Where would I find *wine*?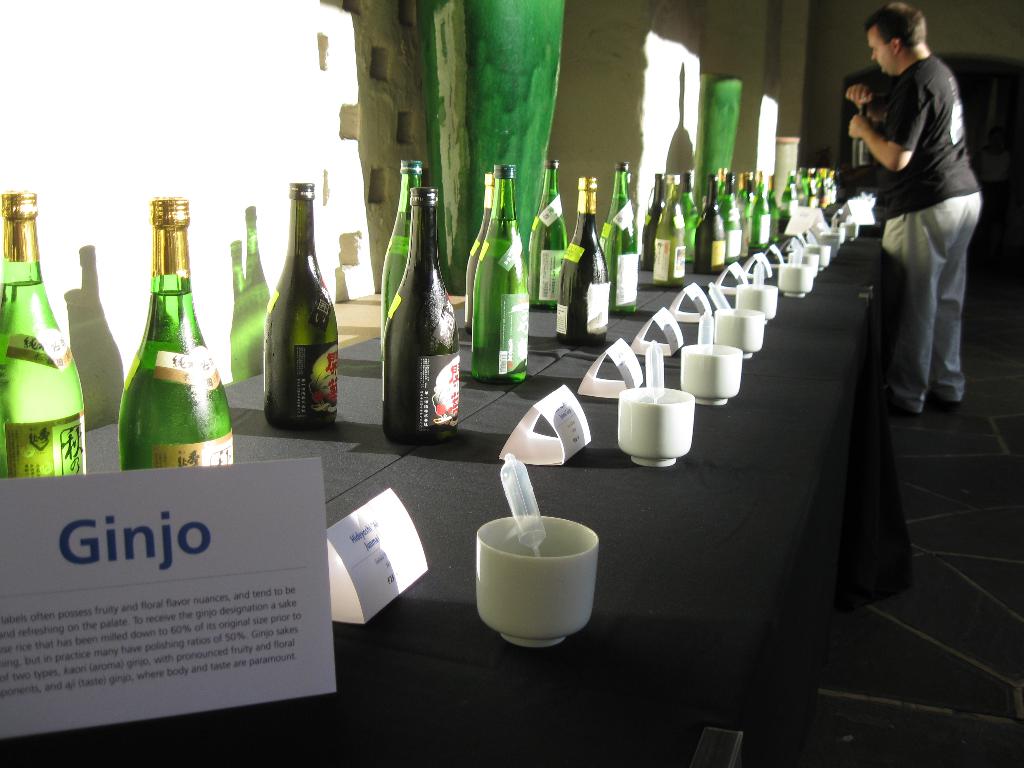
At bbox=[771, 167, 801, 233].
